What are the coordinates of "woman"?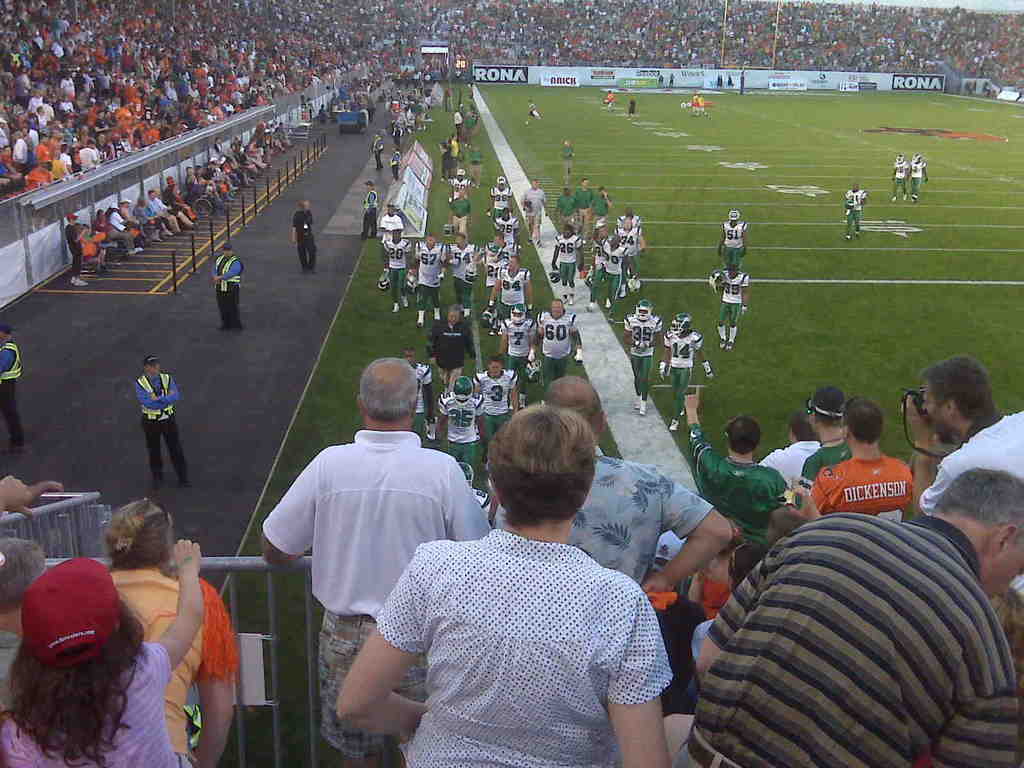
(left=106, top=200, right=142, bottom=243).
